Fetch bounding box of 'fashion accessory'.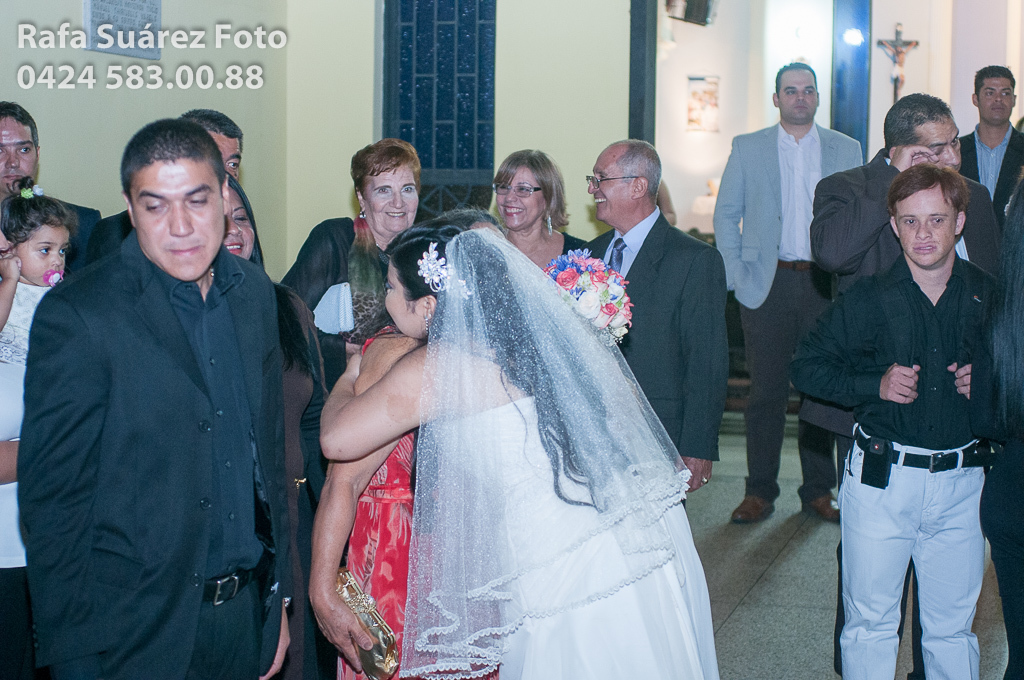
Bbox: detection(394, 224, 692, 679).
